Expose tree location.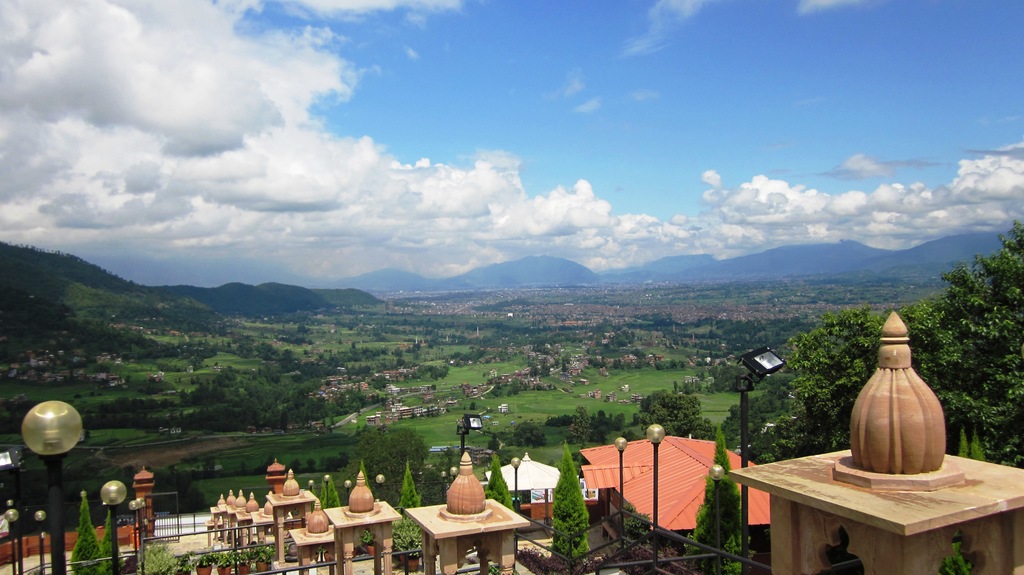
Exposed at (99,508,134,574).
